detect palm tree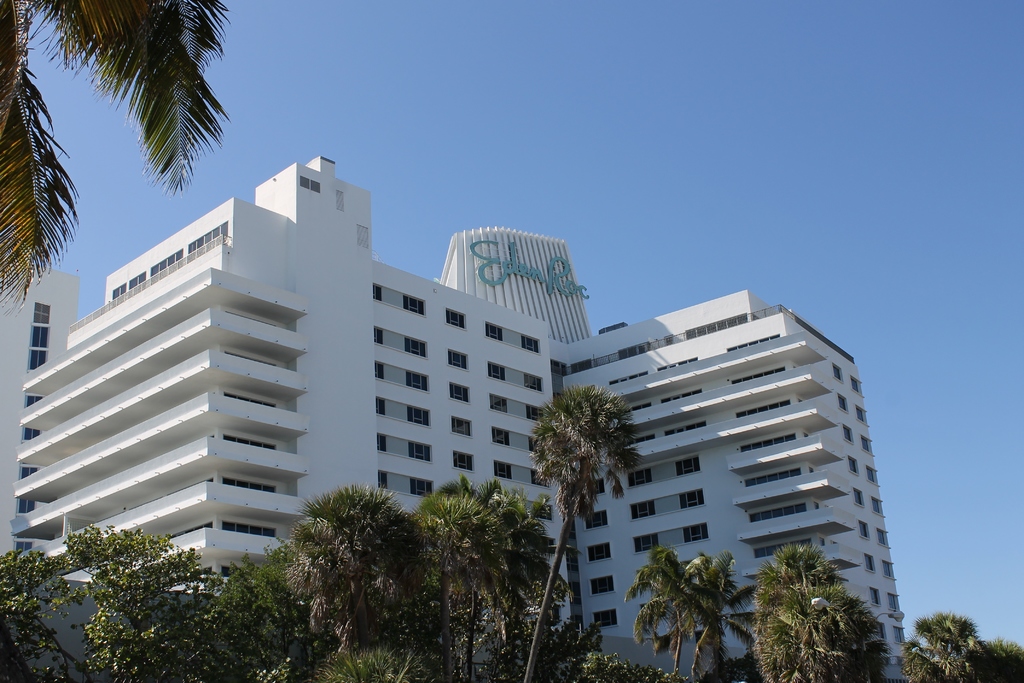
[left=0, top=0, right=237, bottom=306]
